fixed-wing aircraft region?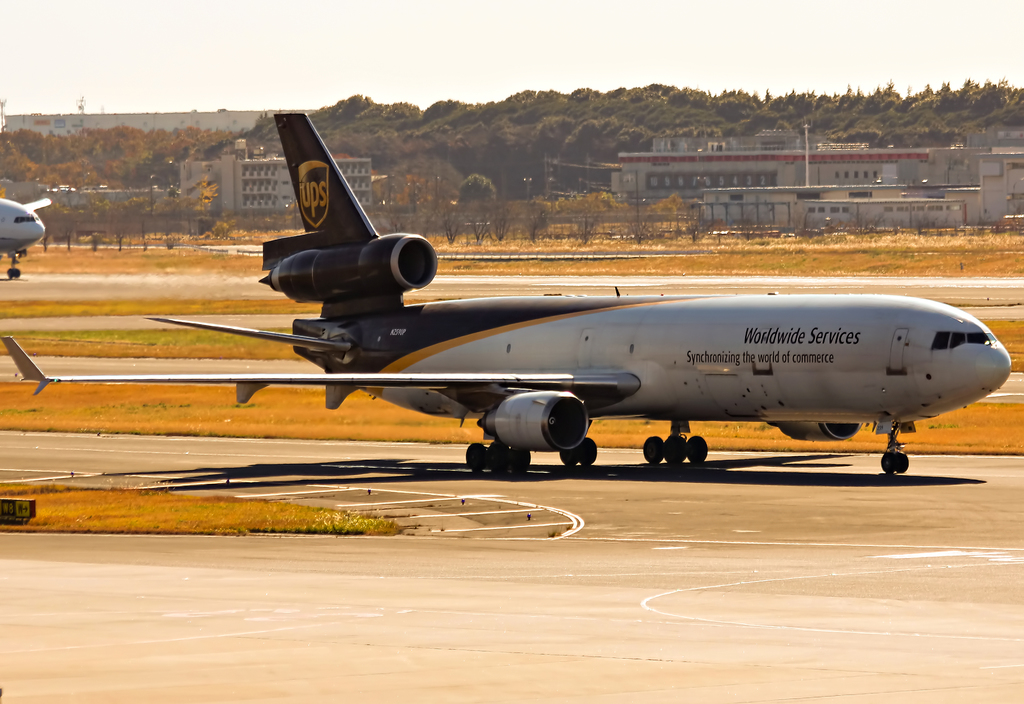
crop(0, 194, 57, 282)
